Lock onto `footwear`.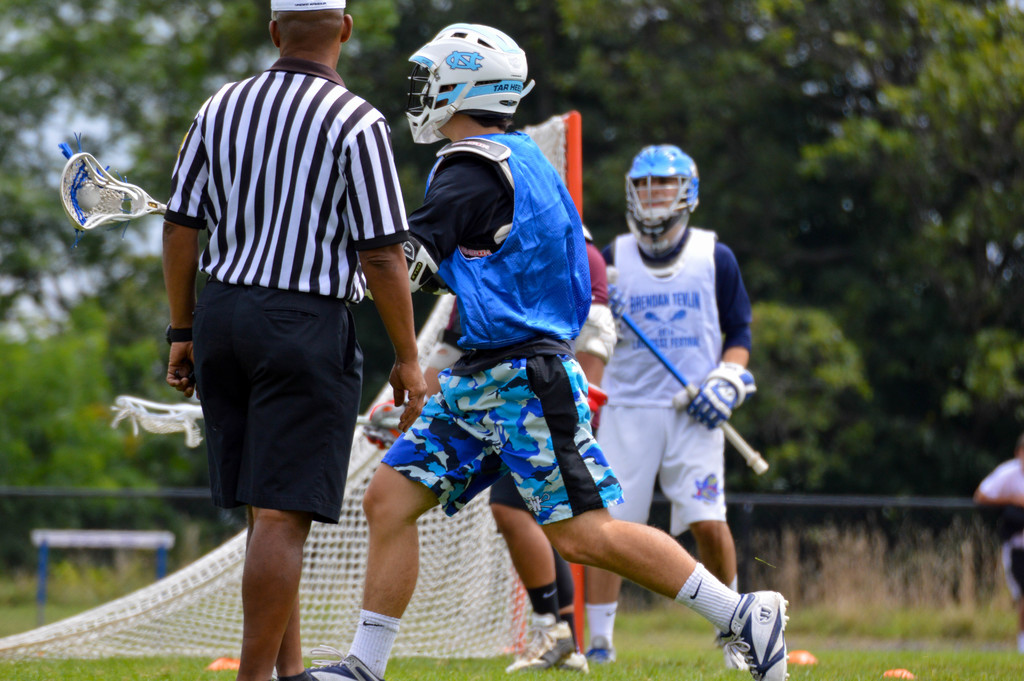
Locked: 567/649/589/675.
